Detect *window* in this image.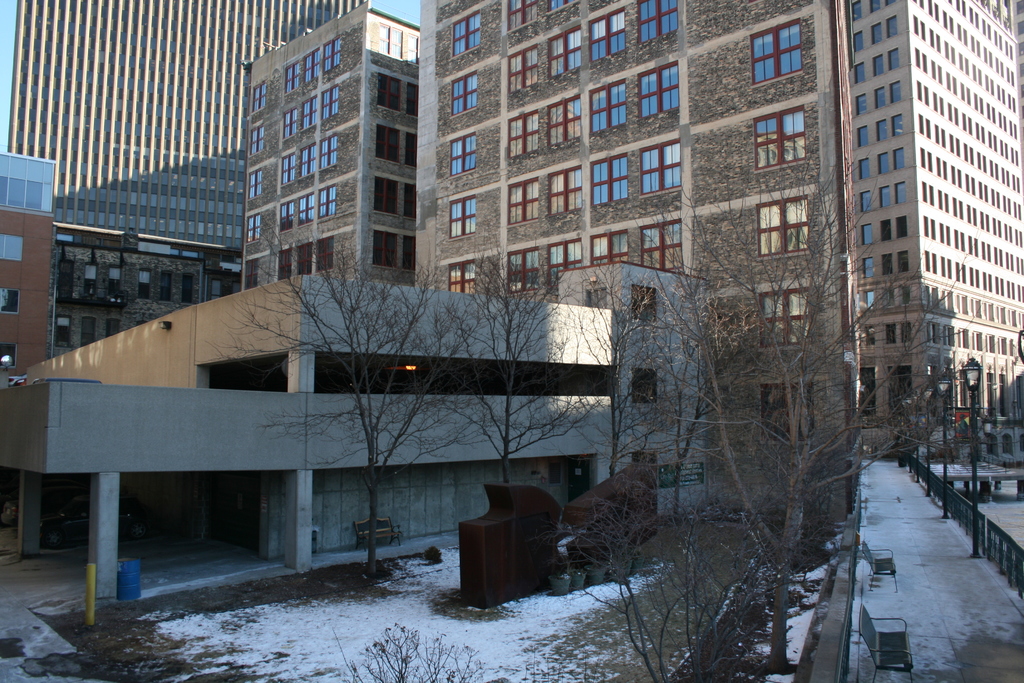
Detection: x1=877, y1=120, x2=886, y2=142.
